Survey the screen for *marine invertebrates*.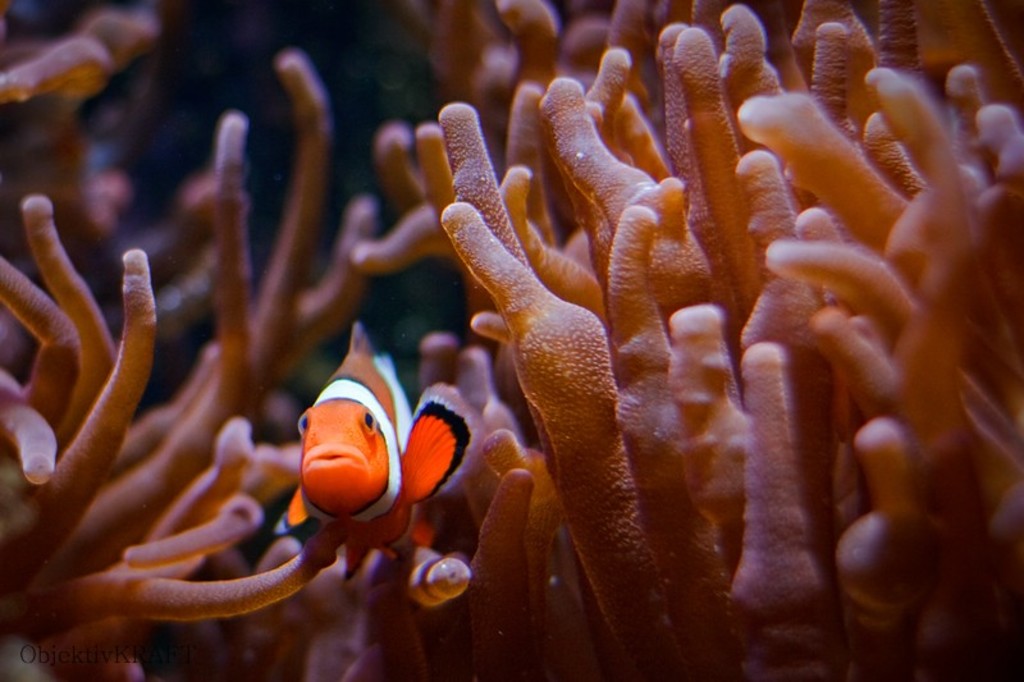
Survey found: <bbox>275, 320, 477, 583</bbox>.
